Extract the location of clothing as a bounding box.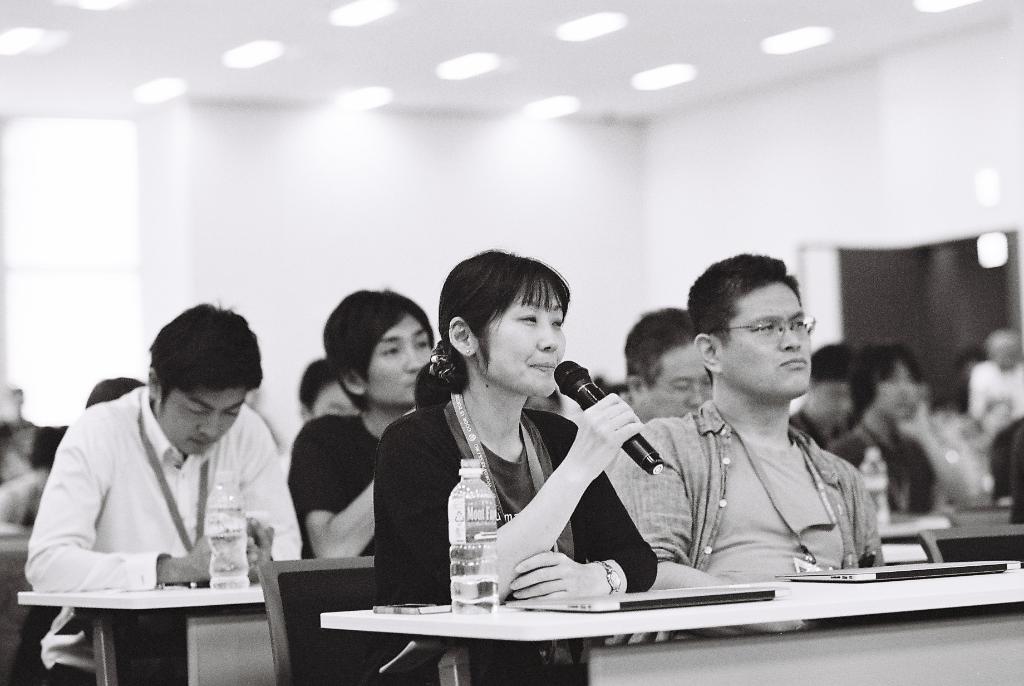
17,380,308,685.
